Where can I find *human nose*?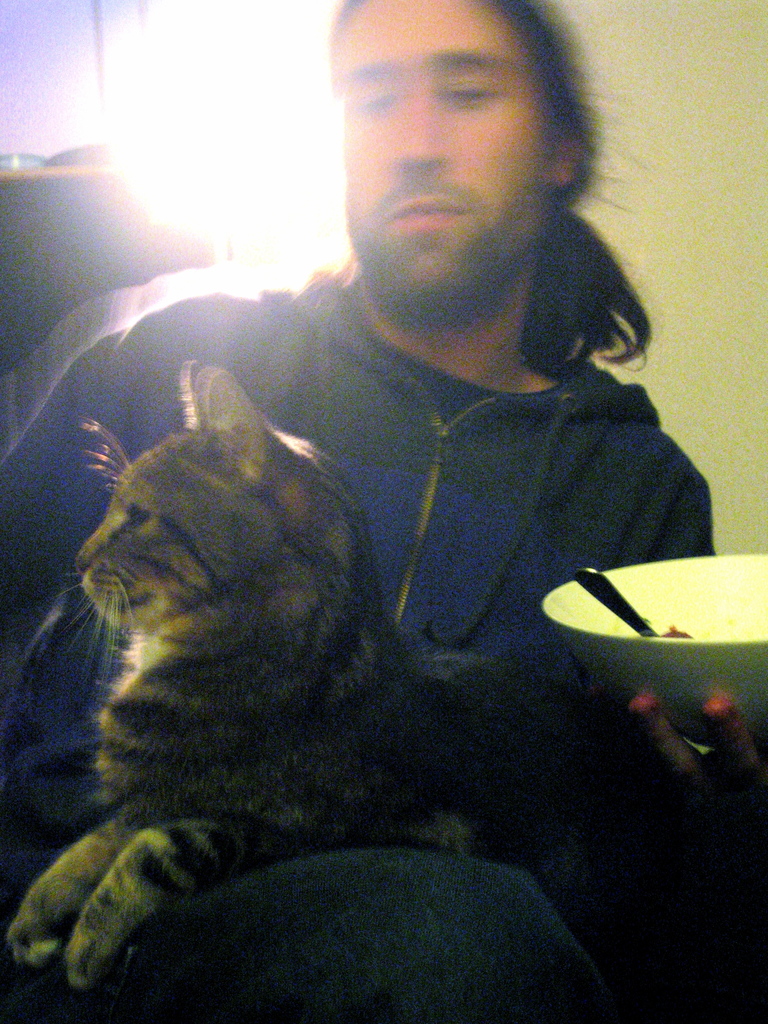
You can find it at bbox=(387, 88, 443, 175).
